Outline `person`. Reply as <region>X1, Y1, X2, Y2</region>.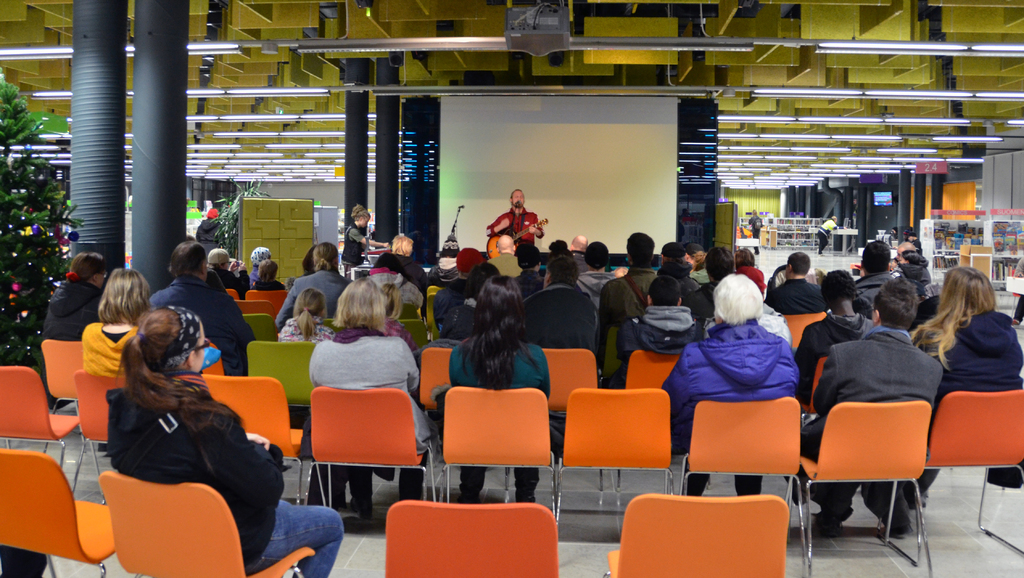
<region>804, 273, 943, 534</region>.
